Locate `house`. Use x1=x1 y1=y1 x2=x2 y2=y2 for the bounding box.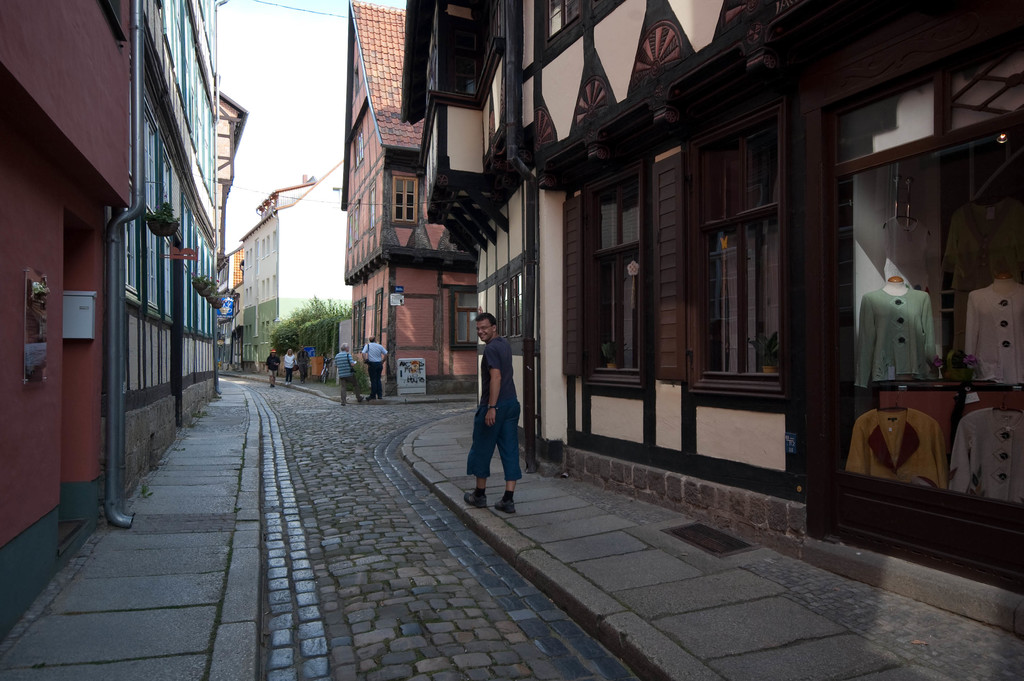
x1=238 y1=155 x2=351 y2=372.
